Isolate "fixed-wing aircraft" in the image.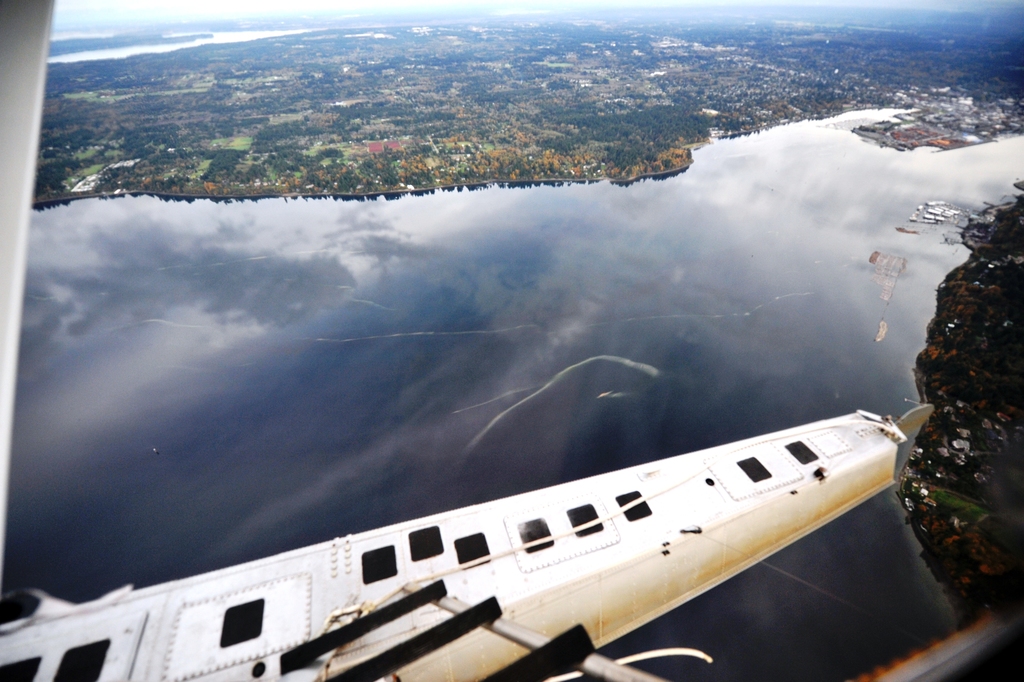
Isolated region: 0,3,1023,681.
